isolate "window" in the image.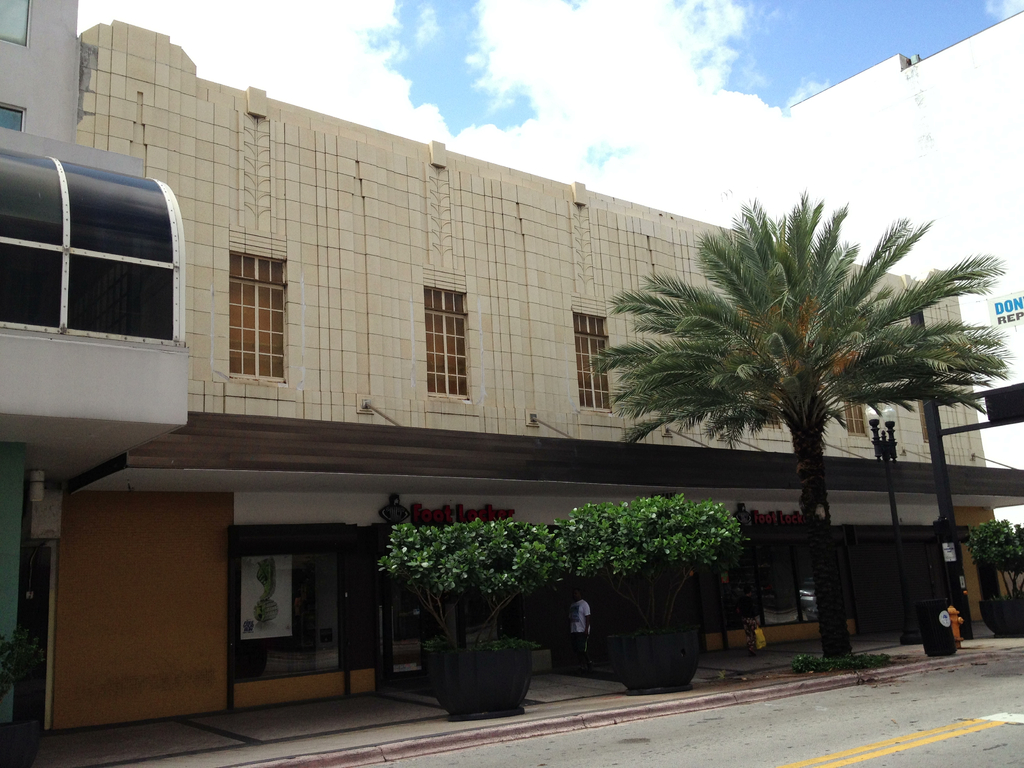
Isolated region: pyautogui.locateOnScreen(753, 381, 774, 428).
